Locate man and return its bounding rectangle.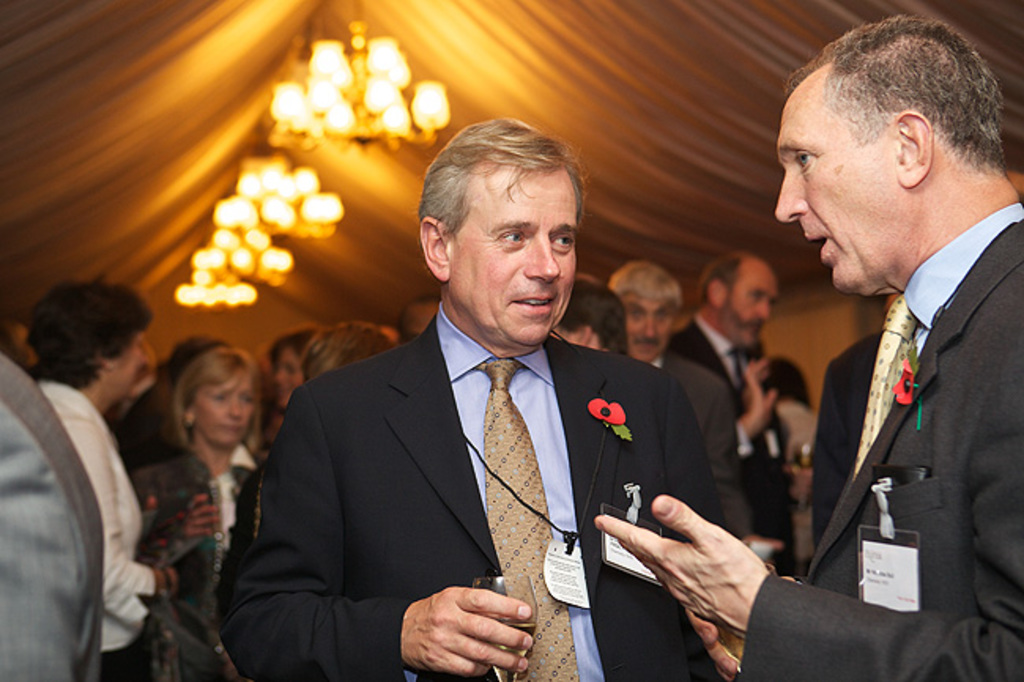
l=663, t=243, r=819, b=567.
